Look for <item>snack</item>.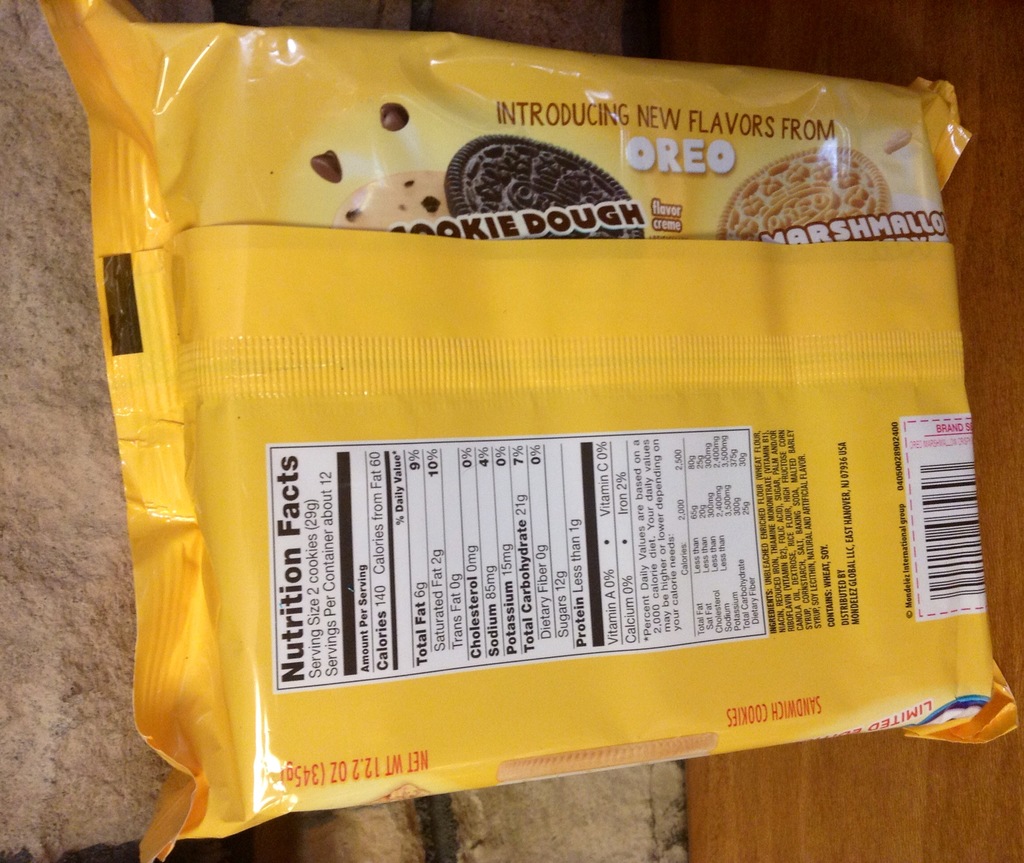
Found: select_region(711, 135, 890, 242).
